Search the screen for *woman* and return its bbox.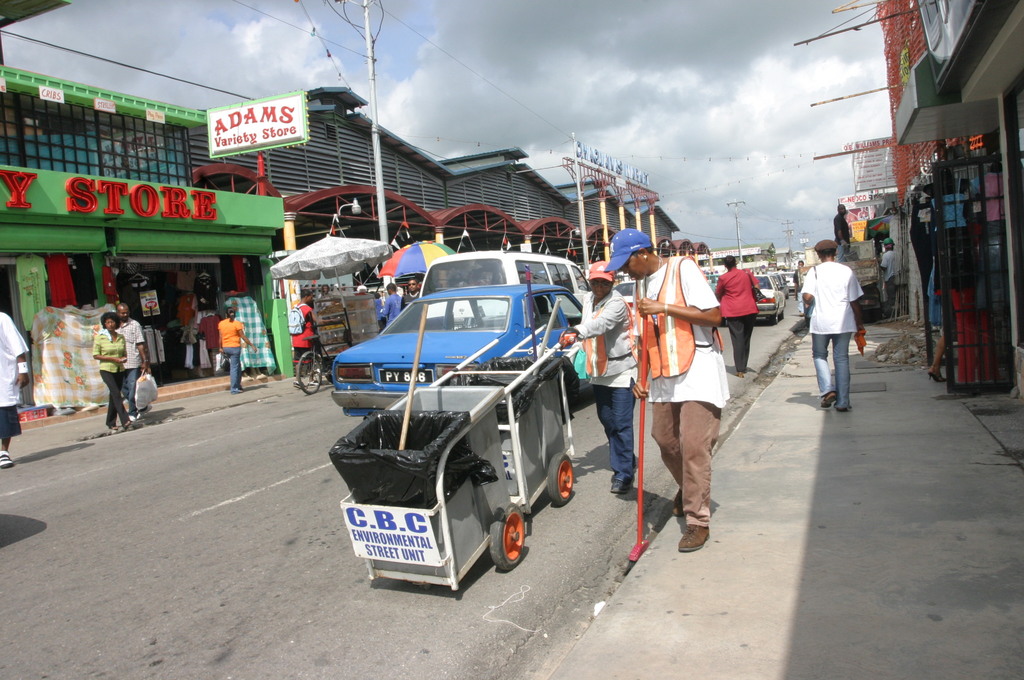
Found: (633,224,742,551).
